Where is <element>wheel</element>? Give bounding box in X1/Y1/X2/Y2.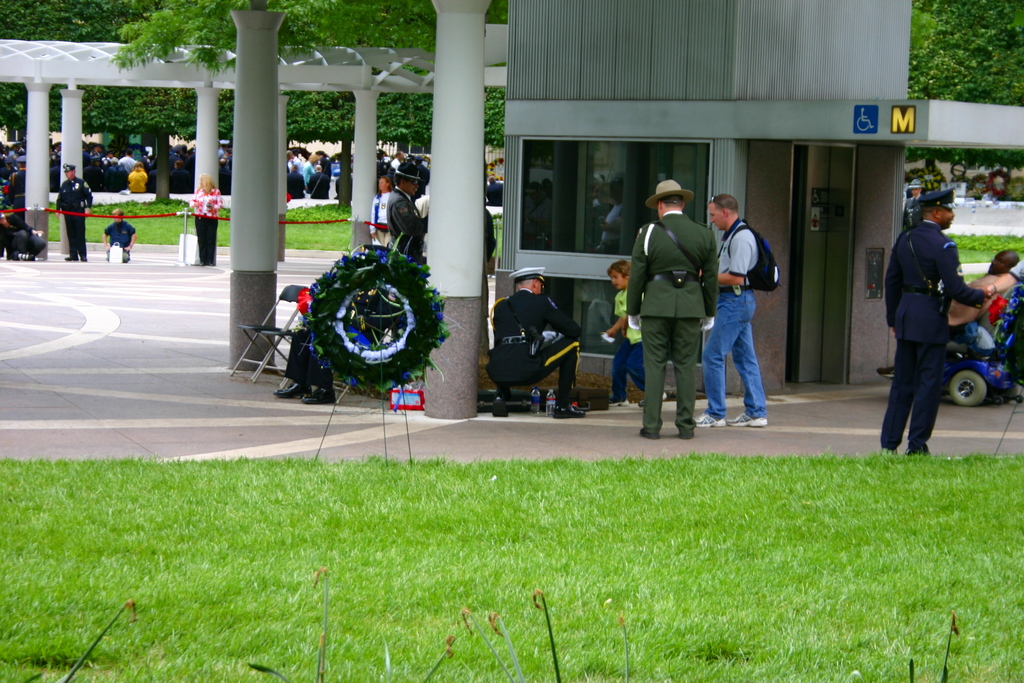
952/372/986/401.
